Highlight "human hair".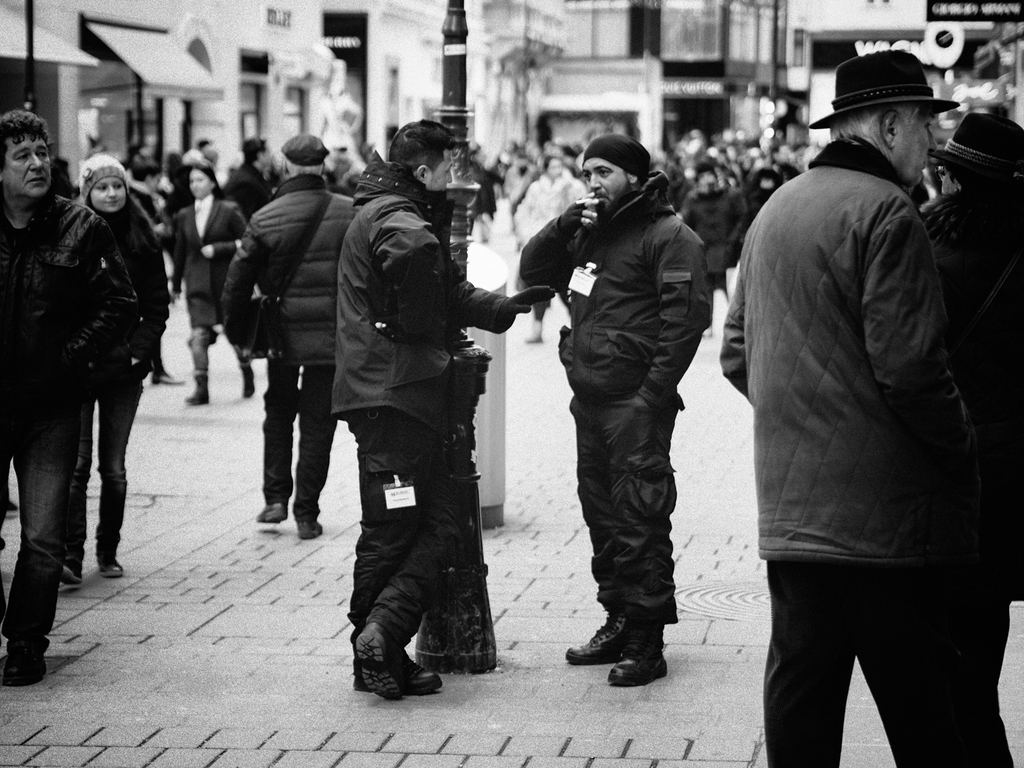
Highlighted region: pyautogui.locateOnScreen(287, 156, 326, 180).
